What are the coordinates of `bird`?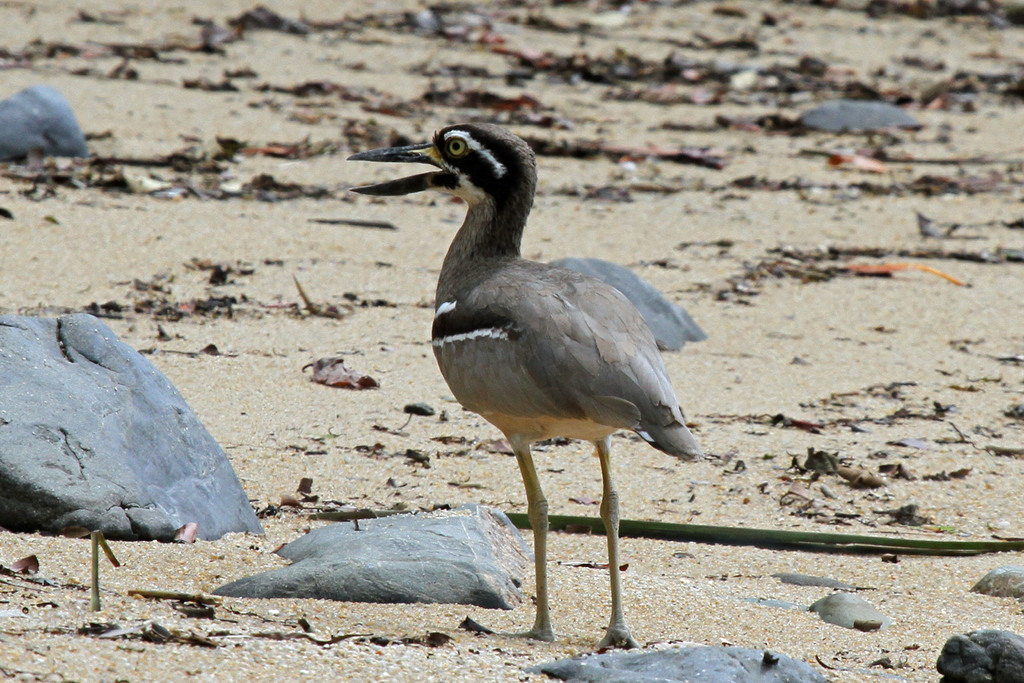
333,120,716,651.
